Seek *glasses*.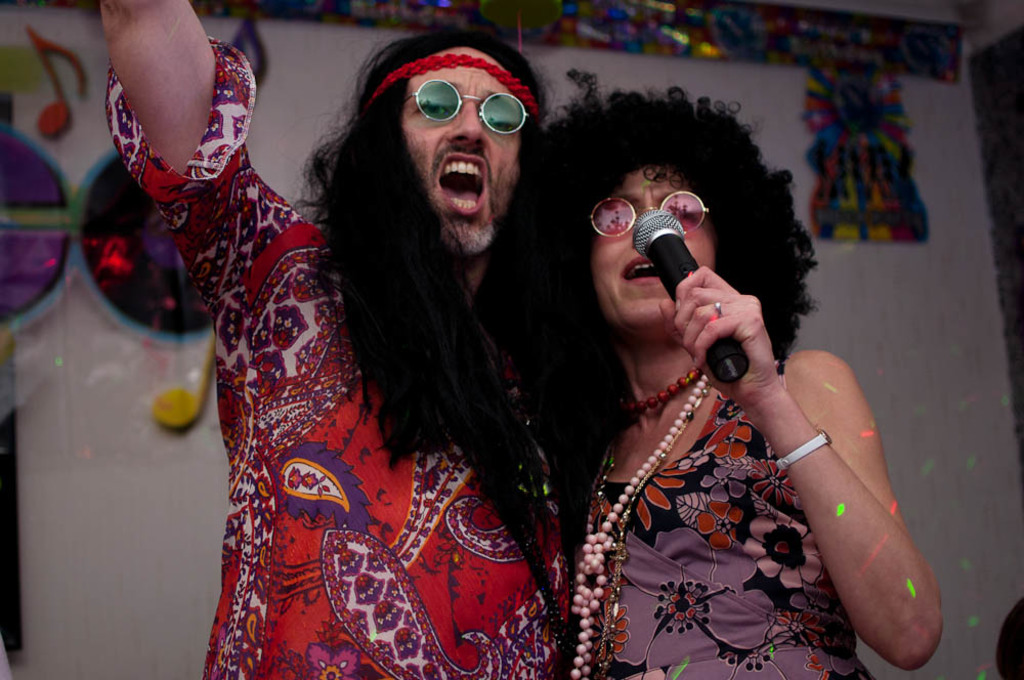
rect(392, 72, 536, 128).
